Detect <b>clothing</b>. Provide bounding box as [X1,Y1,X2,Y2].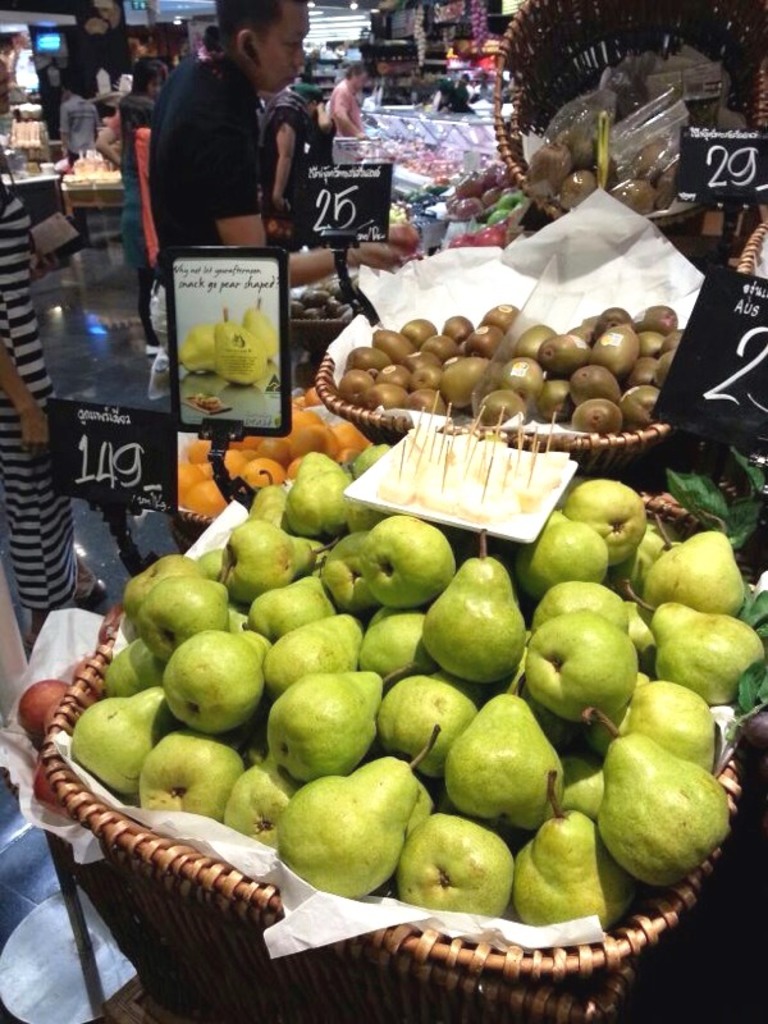
[55,82,99,159].
